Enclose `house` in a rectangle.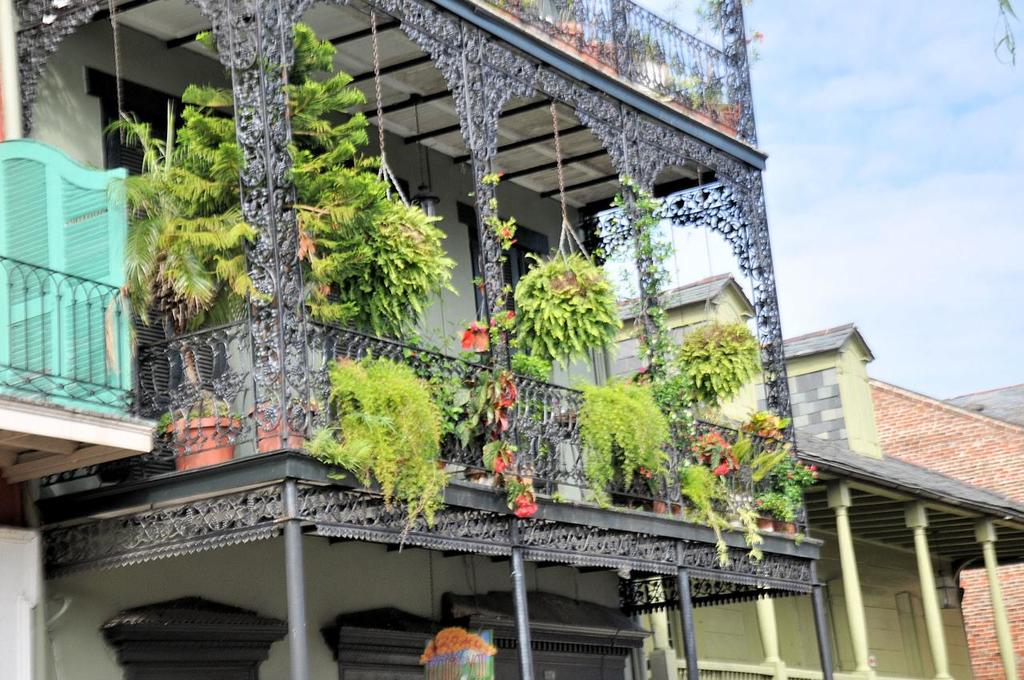
0/0/838/679.
